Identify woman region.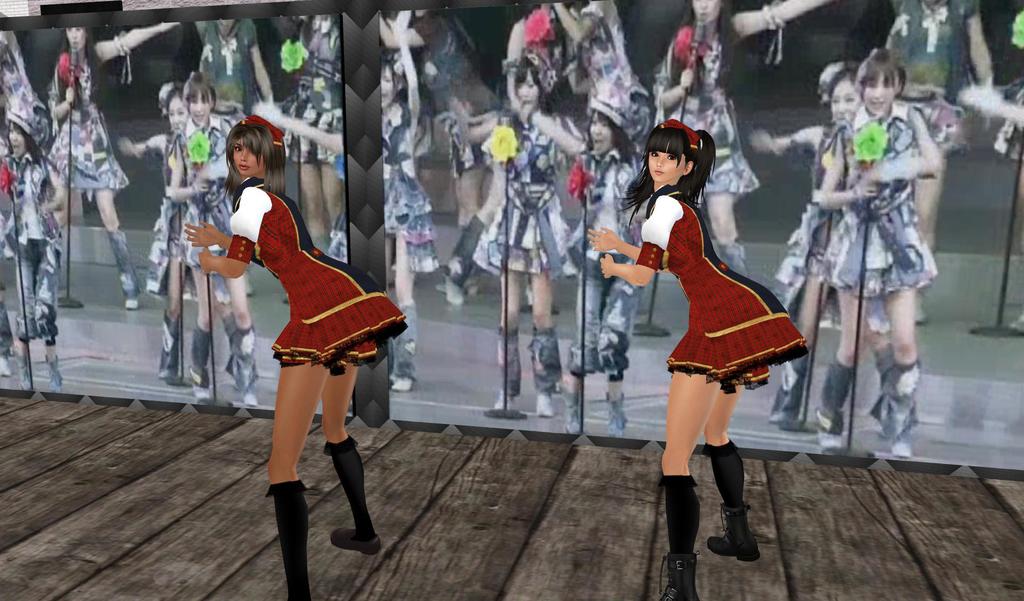
Region: box(589, 122, 806, 600).
